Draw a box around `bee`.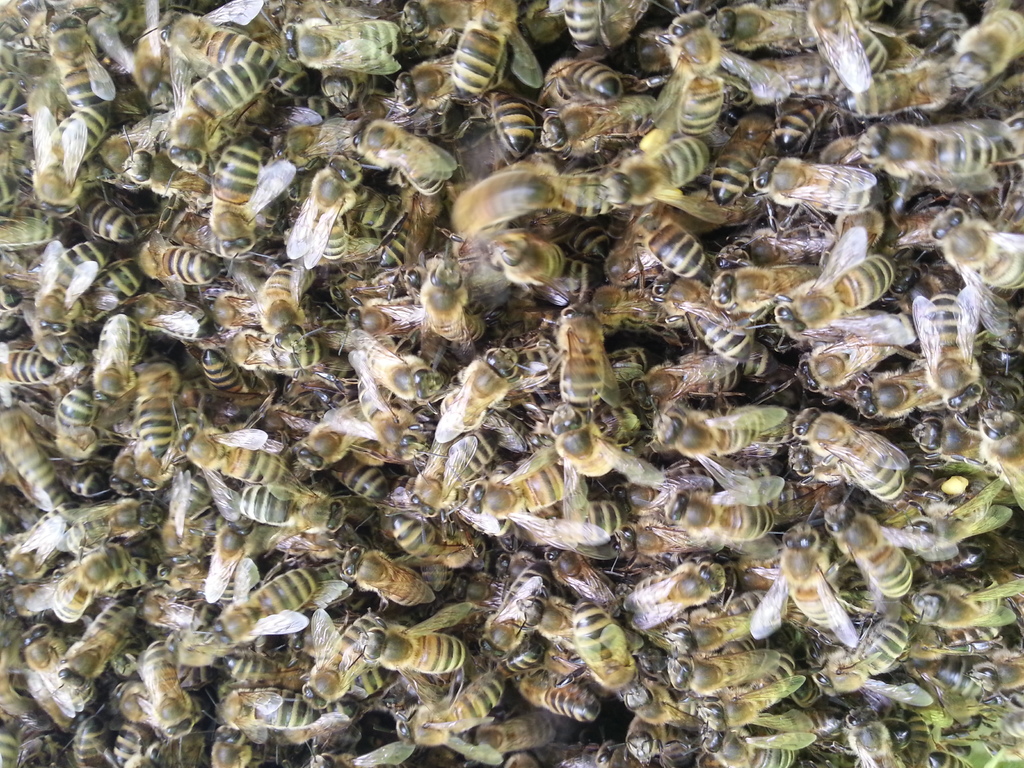
3, 614, 79, 745.
